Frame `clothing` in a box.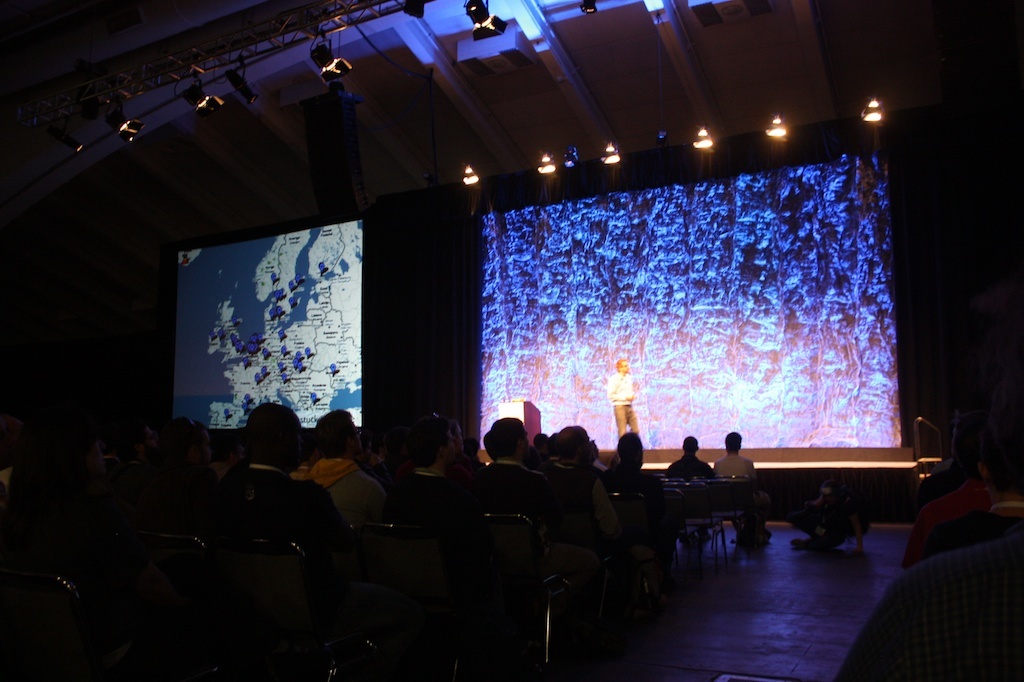
detection(194, 422, 332, 562).
